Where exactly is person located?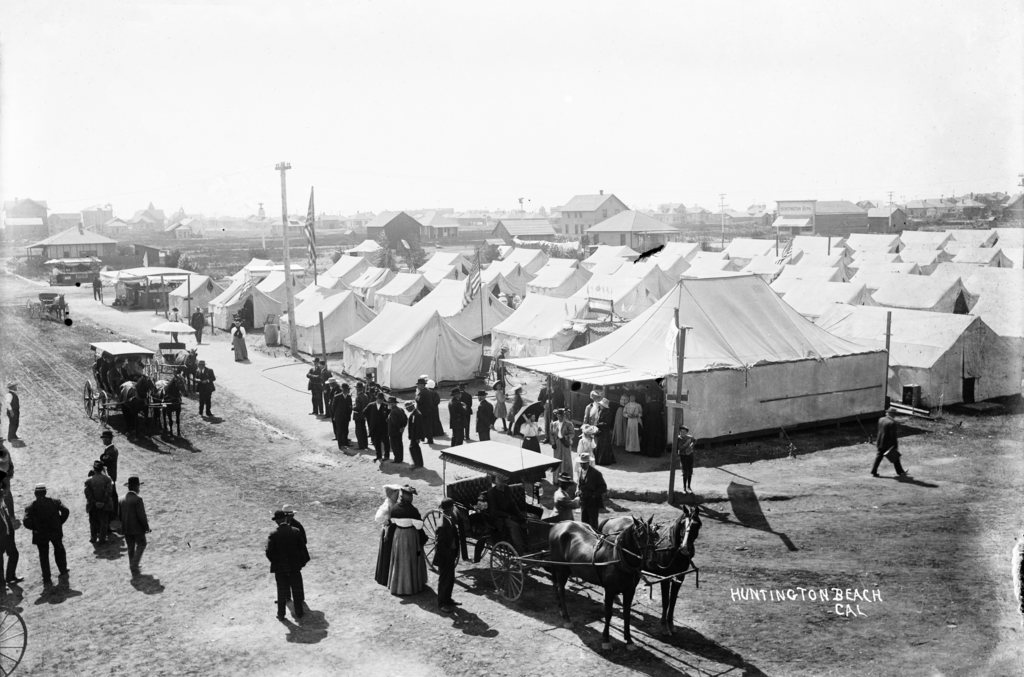
Its bounding box is x1=91 y1=275 x2=104 y2=301.
